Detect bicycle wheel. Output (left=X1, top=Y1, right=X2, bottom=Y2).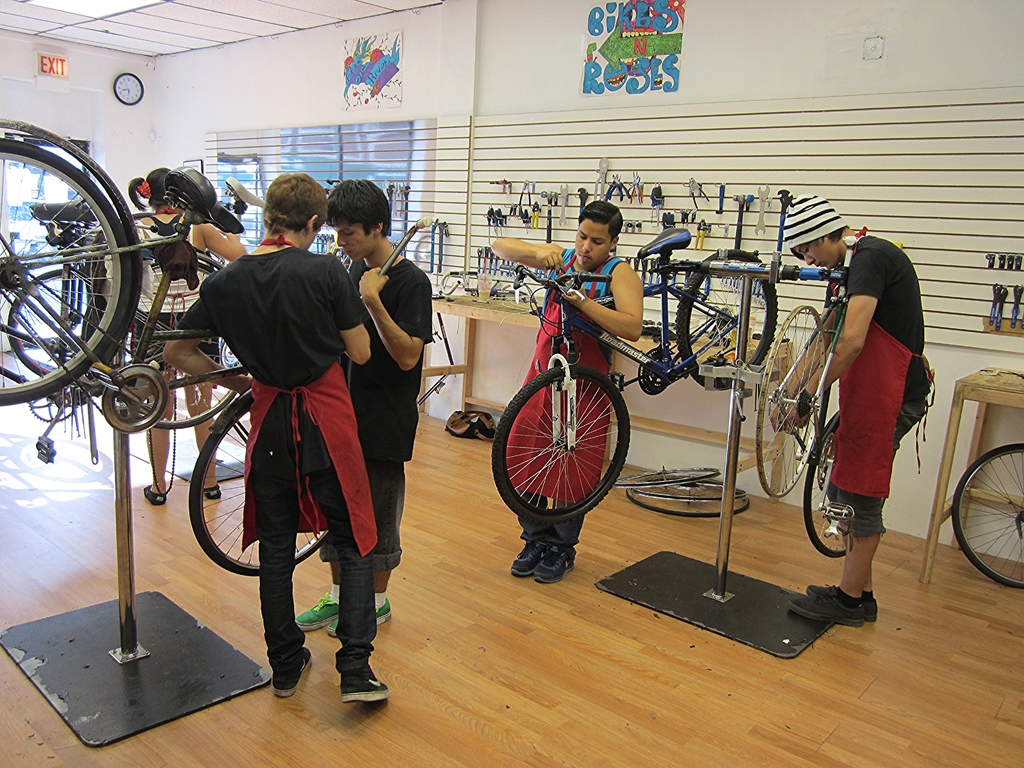
(left=952, top=442, right=1023, bottom=585).
